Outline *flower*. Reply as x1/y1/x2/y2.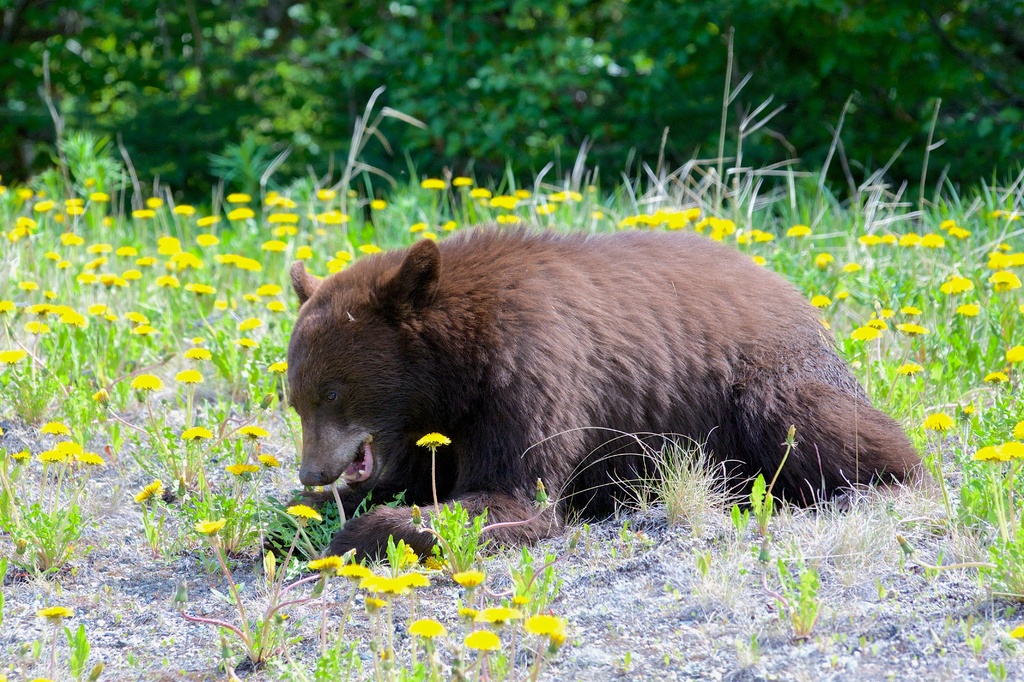
55/214/64/221.
